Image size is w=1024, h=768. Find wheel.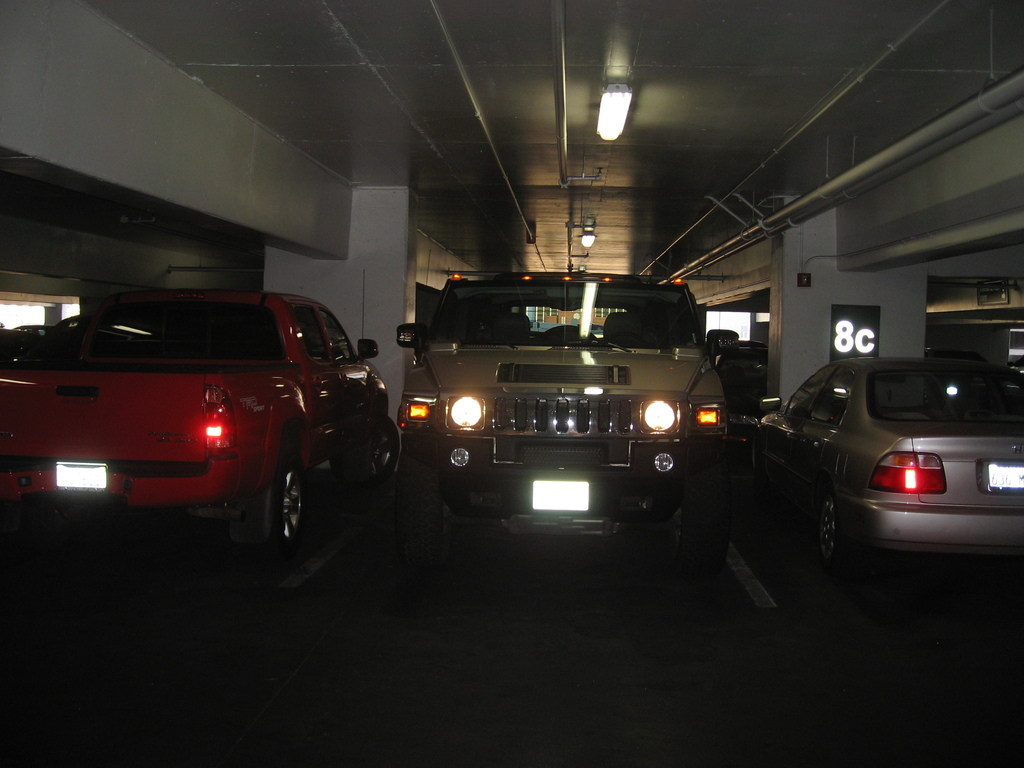
{"x1": 819, "y1": 499, "x2": 845, "y2": 572}.
